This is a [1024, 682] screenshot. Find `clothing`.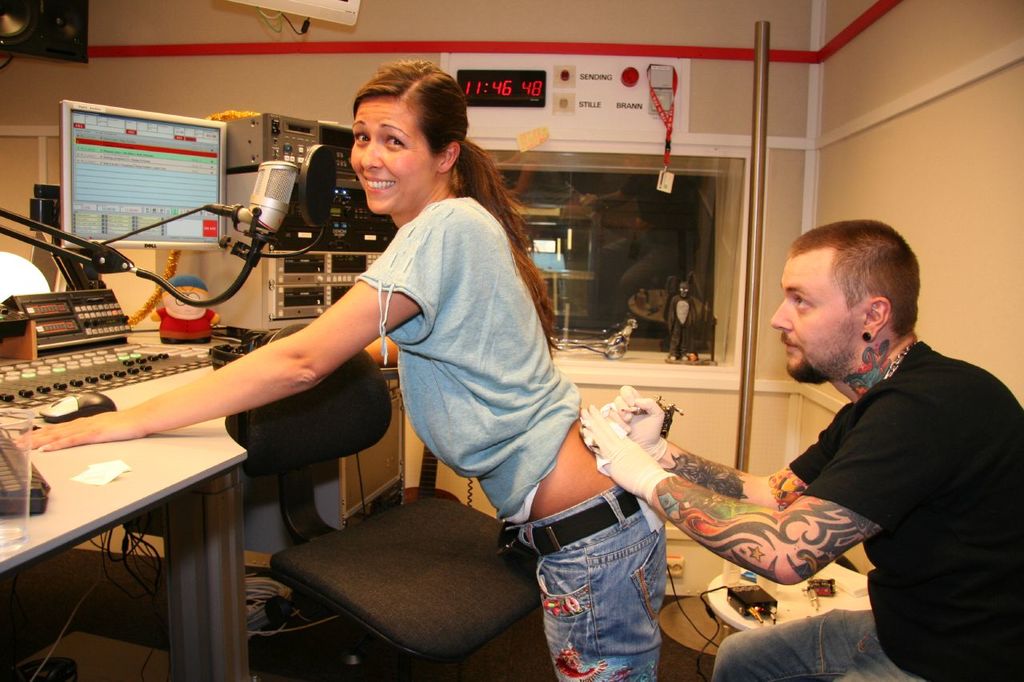
Bounding box: 495, 485, 674, 681.
